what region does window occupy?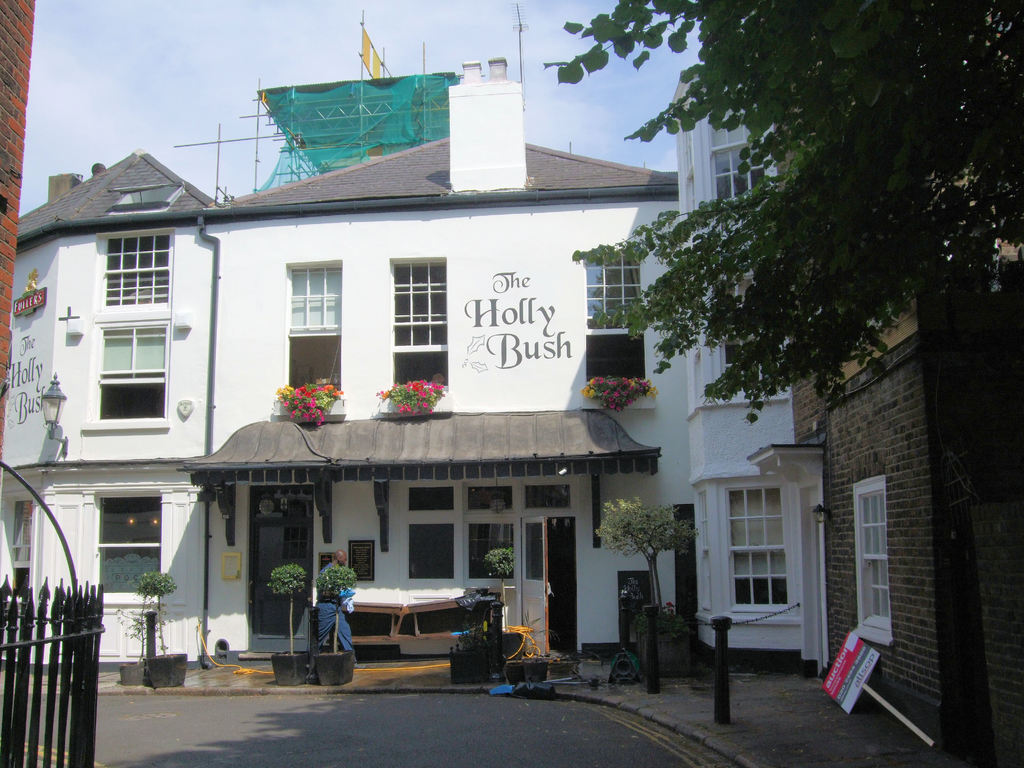
{"x1": 576, "y1": 255, "x2": 650, "y2": 408}.
